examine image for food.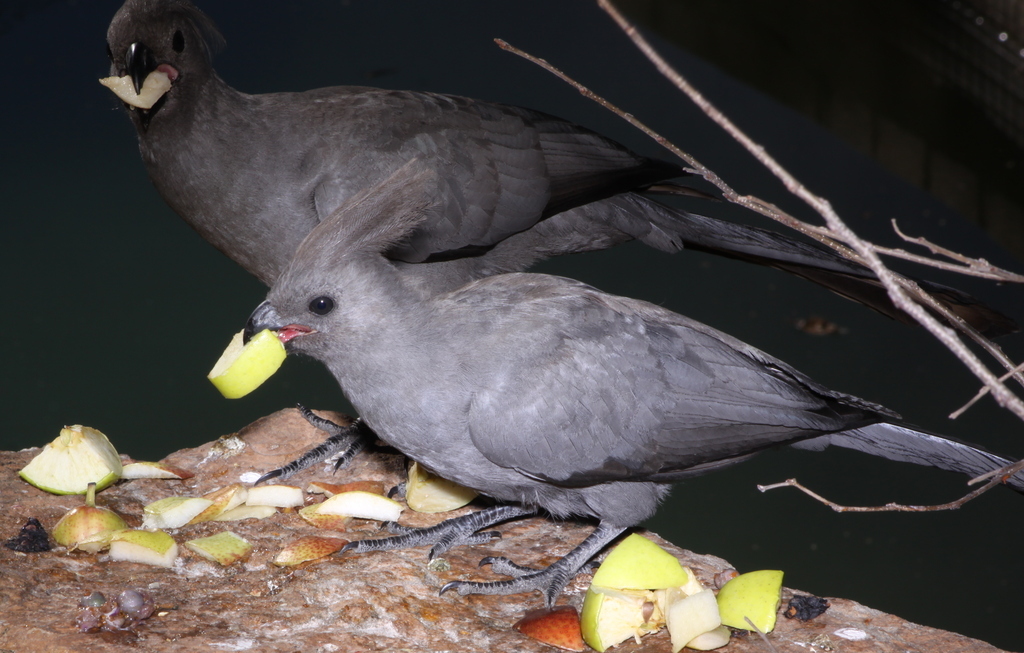
Examination result: bbox=(275, 533, 343, 569).
